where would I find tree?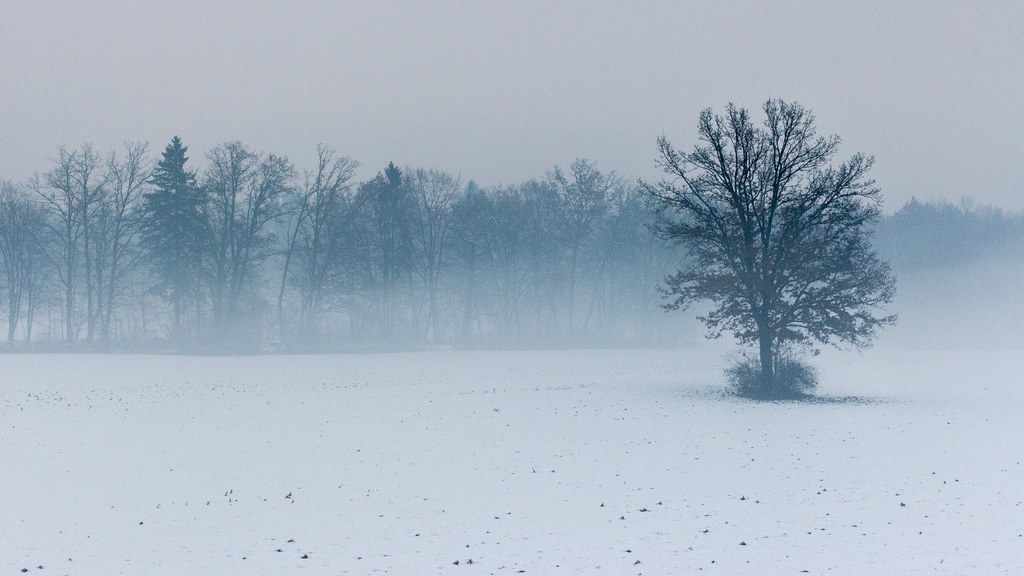
At 643,91,894,407.
